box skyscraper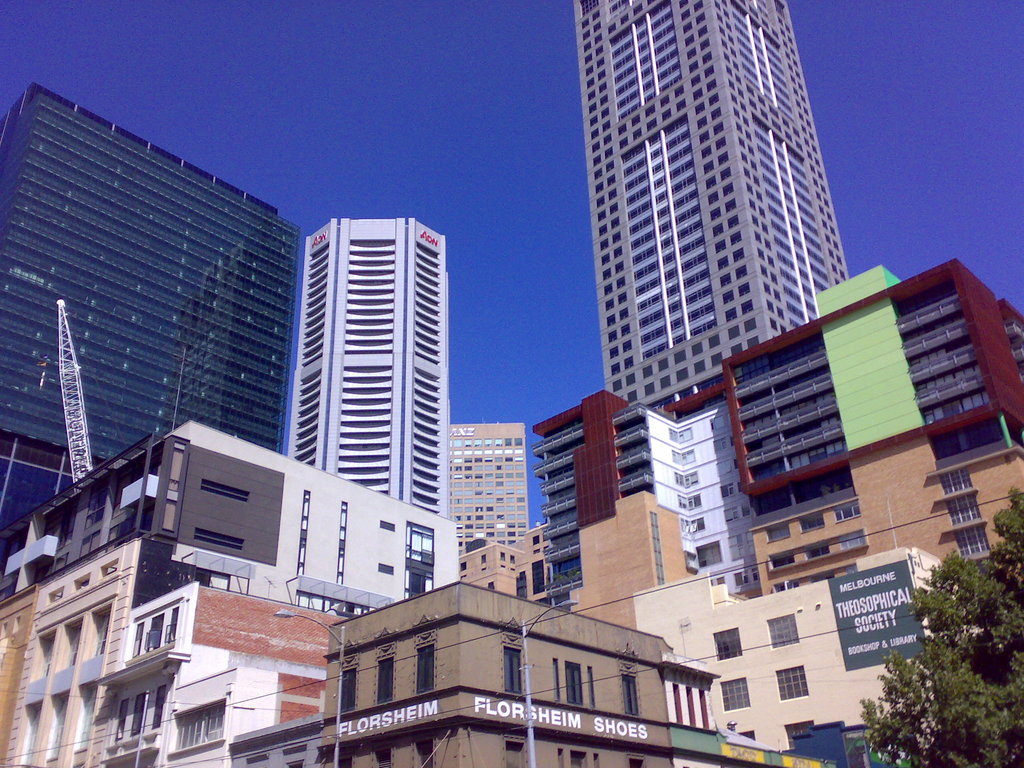
447:421:529:548
